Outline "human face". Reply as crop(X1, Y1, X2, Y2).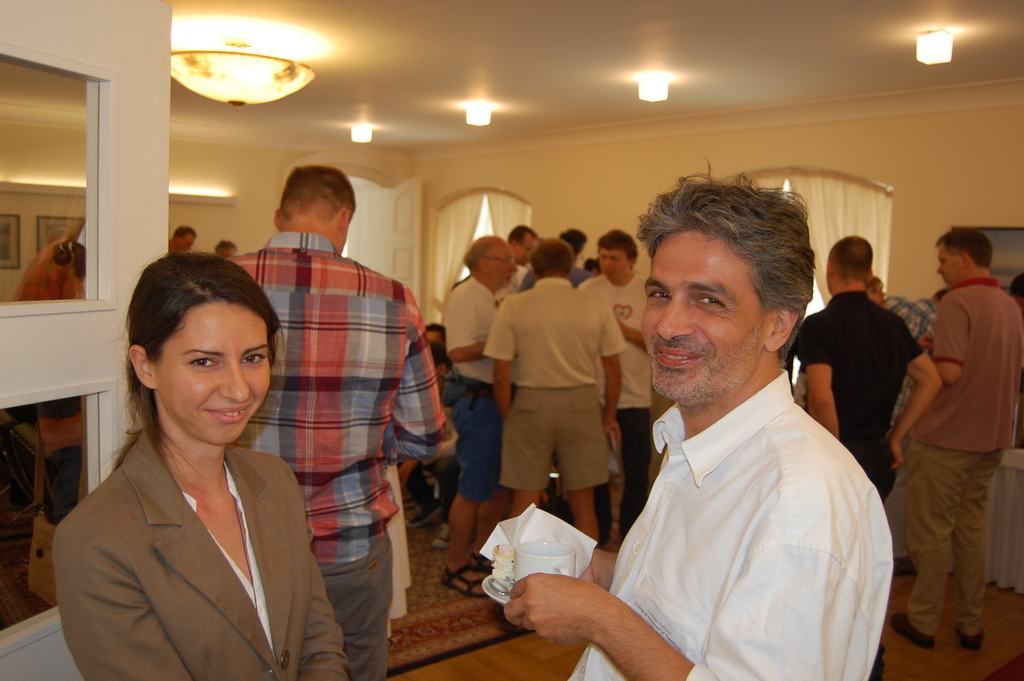
crop(515, 234, 540, 267).
